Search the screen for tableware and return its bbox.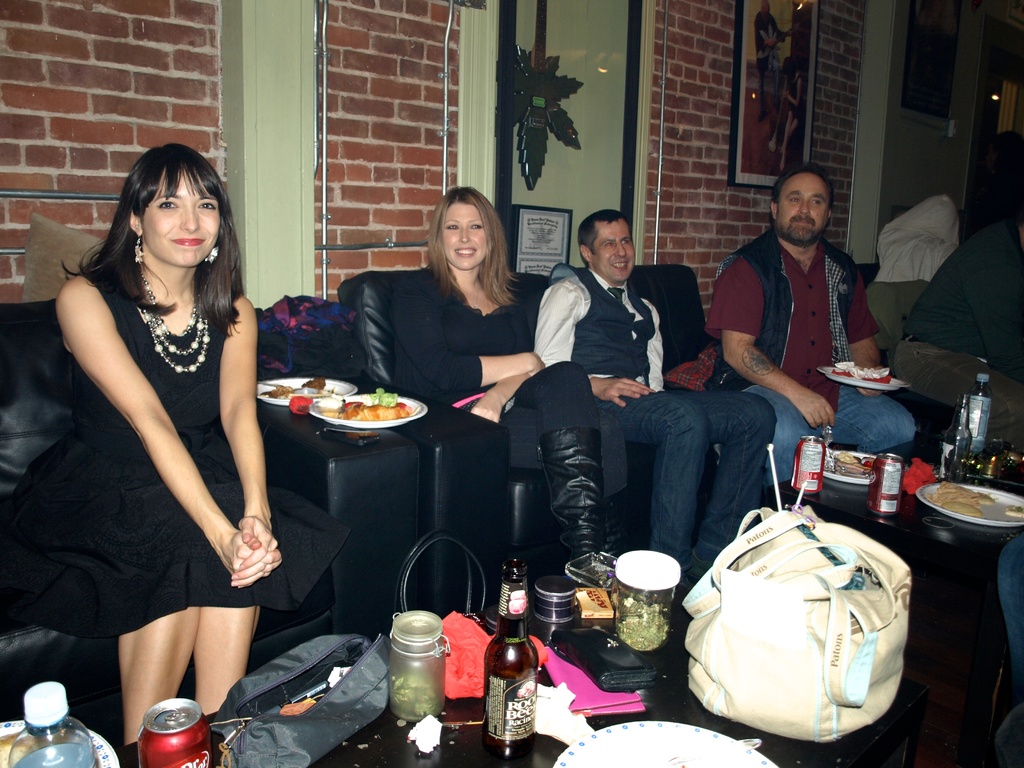
Found: x1=252, y1=374, x2=358, y2=404.
